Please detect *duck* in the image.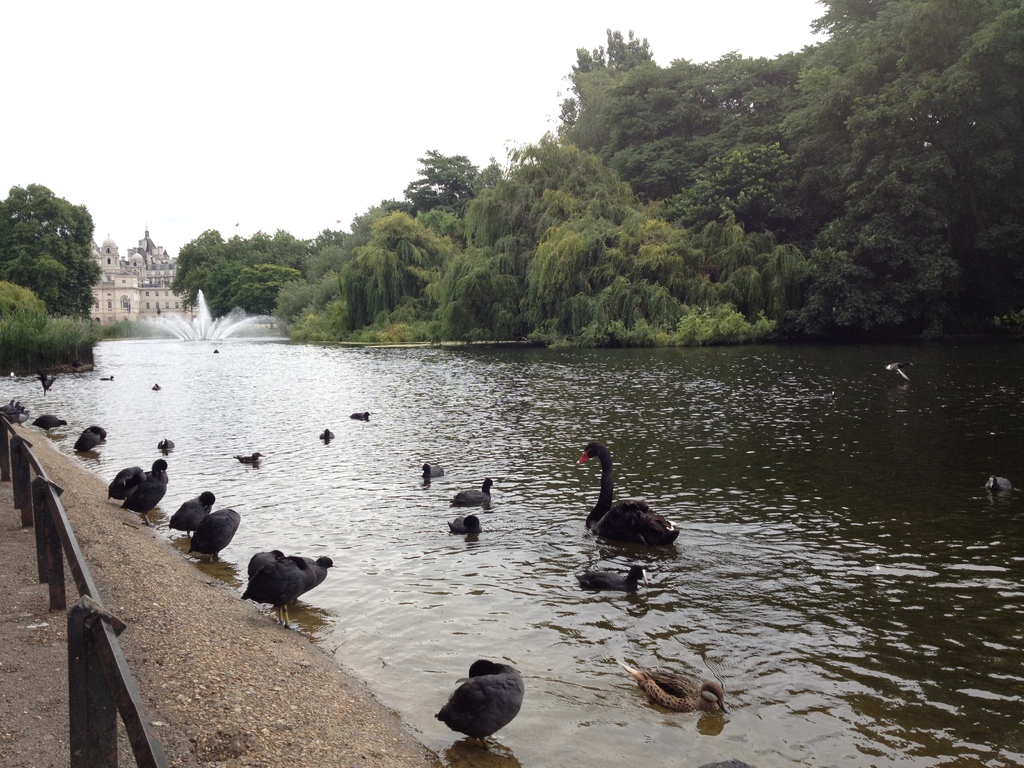
crop(619, 664, 737, 717).
